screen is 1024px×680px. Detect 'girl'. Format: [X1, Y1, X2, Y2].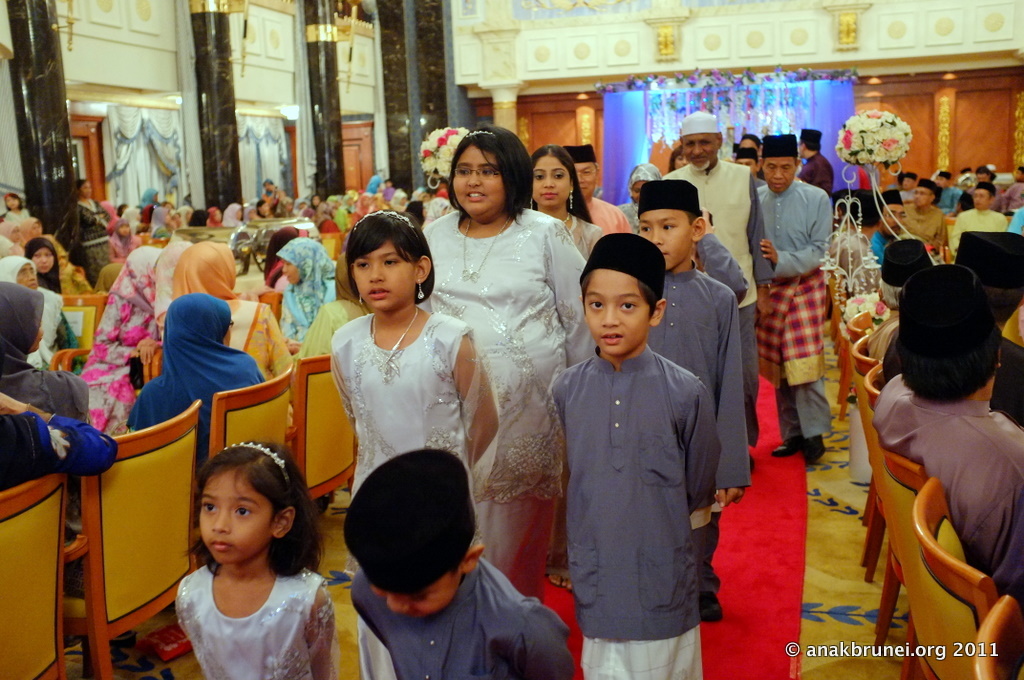
[272, 234, 345, 341].
